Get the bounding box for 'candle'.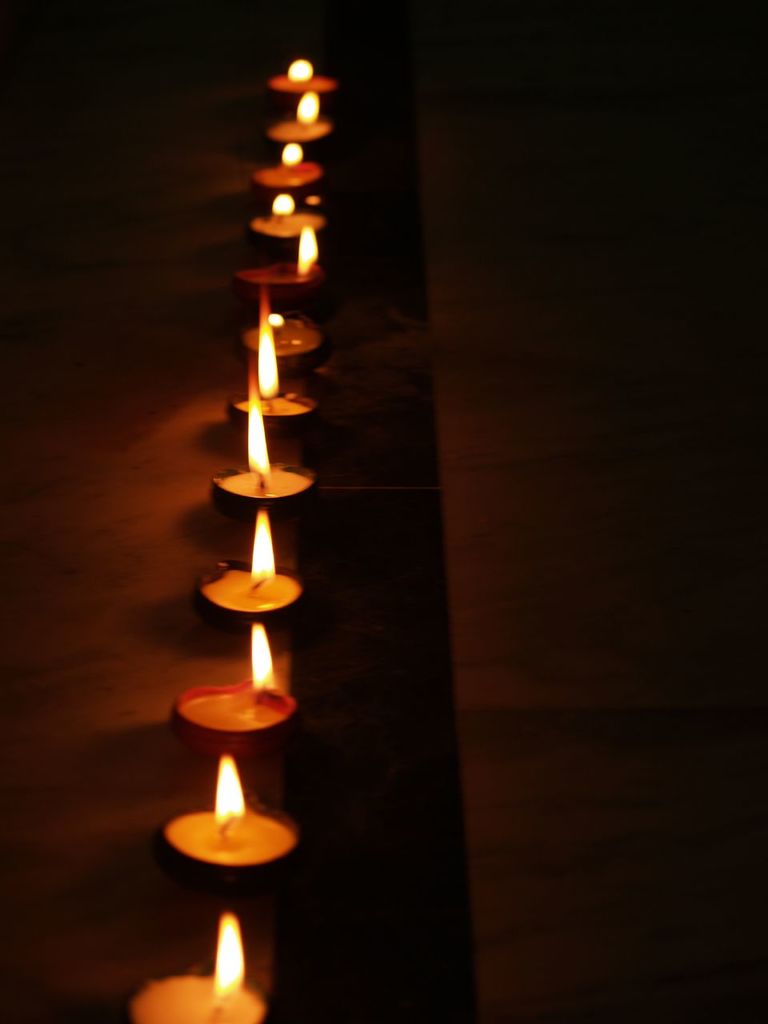
l=172, t=619, r=294, b=760.
